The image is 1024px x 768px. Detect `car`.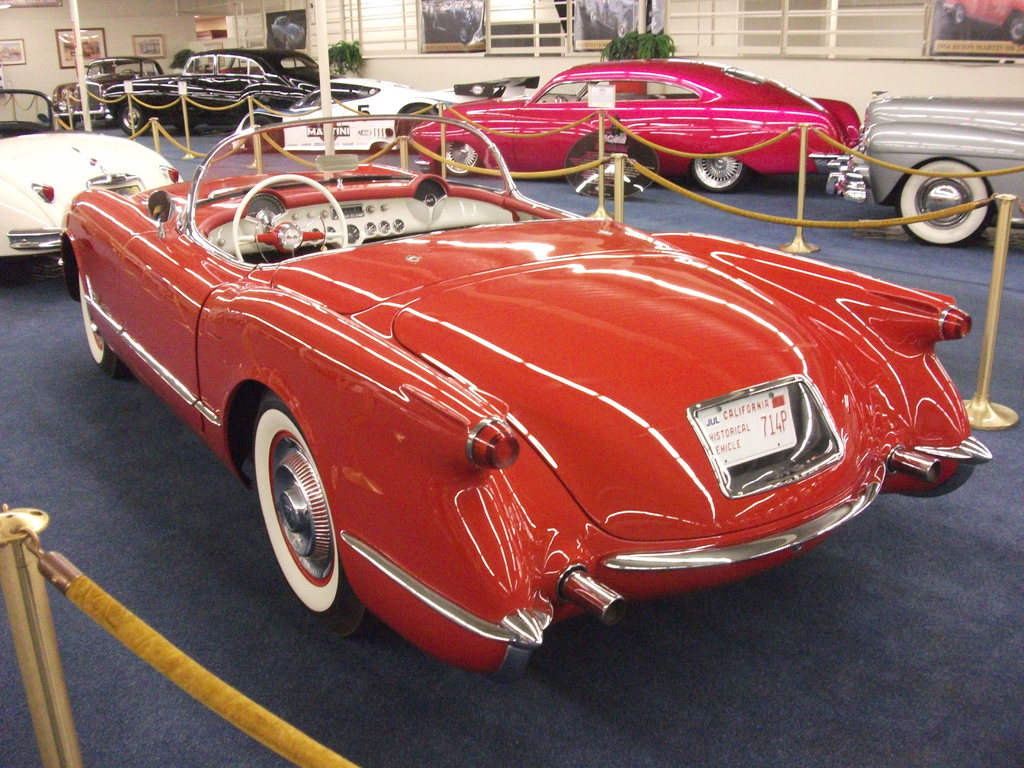
Detection: (0, 85, 191, 259).
